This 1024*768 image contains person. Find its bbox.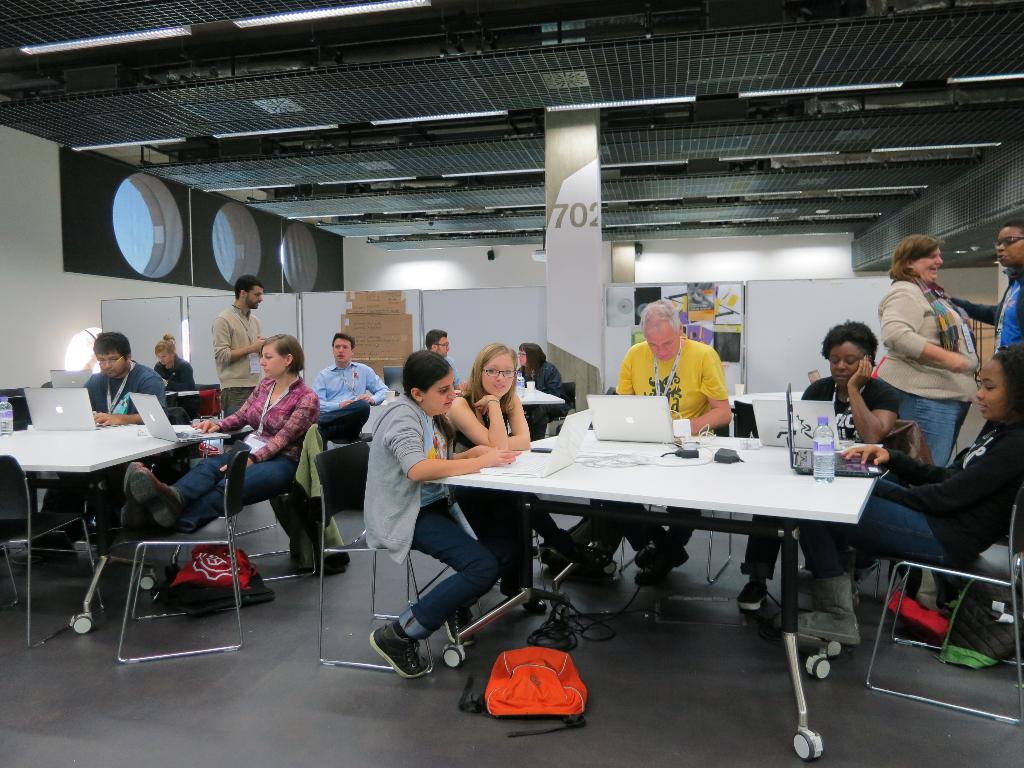
bbox=(871, 234, 976, 465).
